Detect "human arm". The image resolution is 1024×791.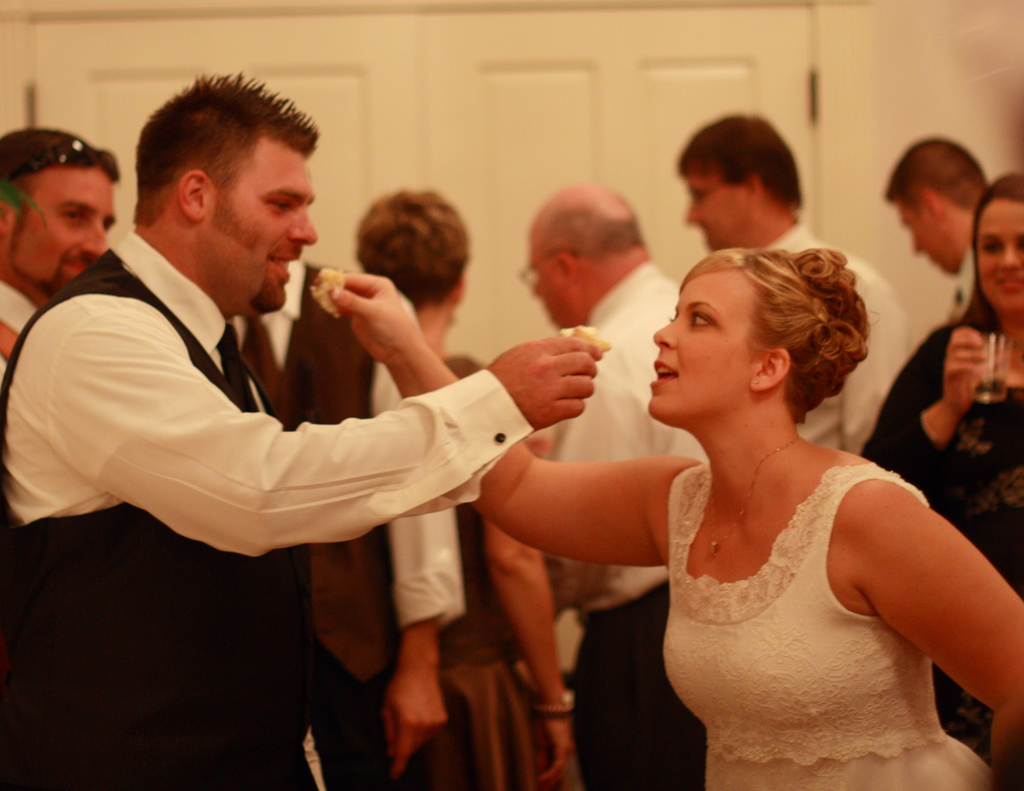
<region>844, 455, 1023, 790</region>.
